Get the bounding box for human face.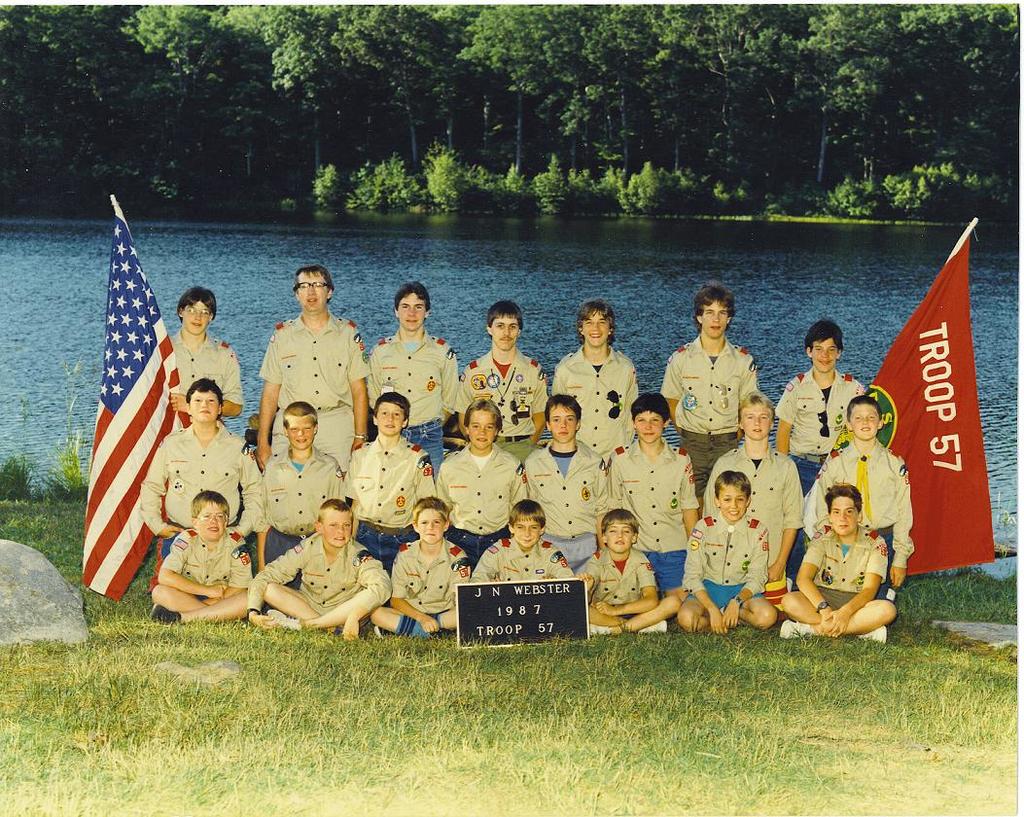
722,479,748,518.
